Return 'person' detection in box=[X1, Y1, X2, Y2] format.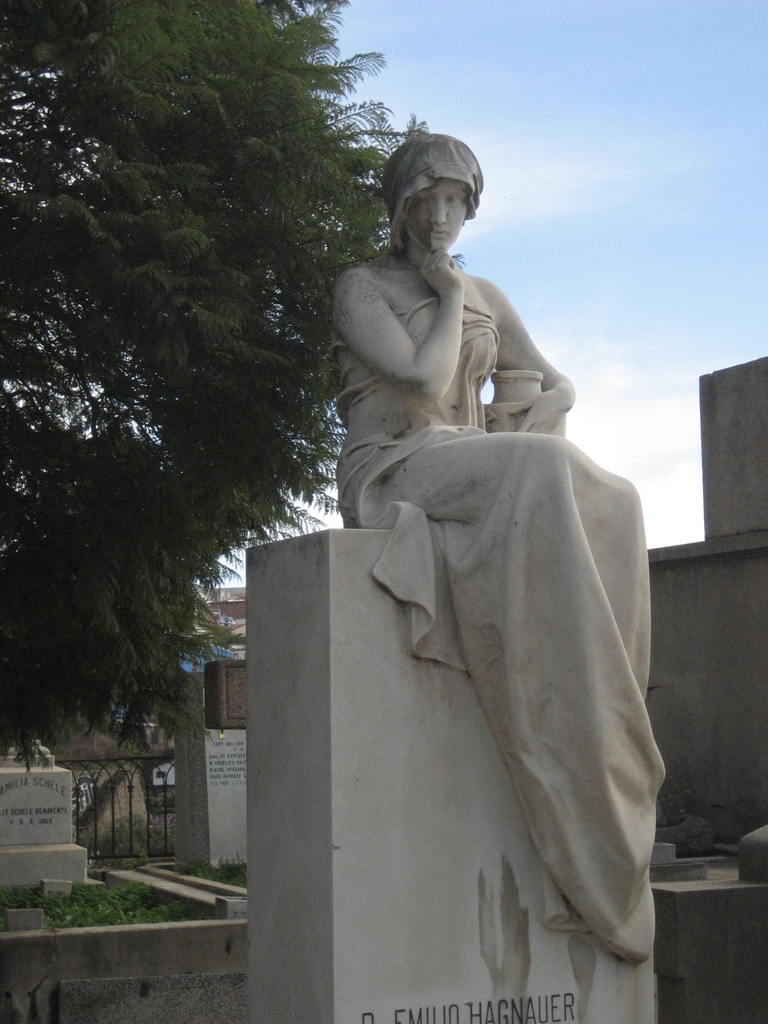
box=[334, 135, 646, 955].
